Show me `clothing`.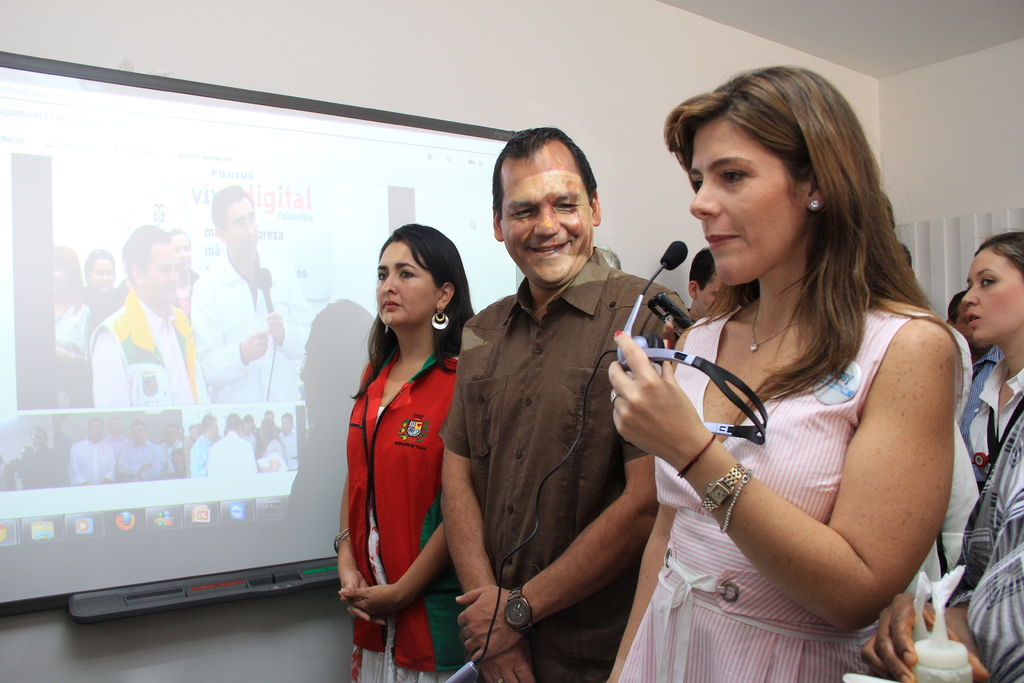
`clothing` is here: bbox=[616, 295, 963, 682].
